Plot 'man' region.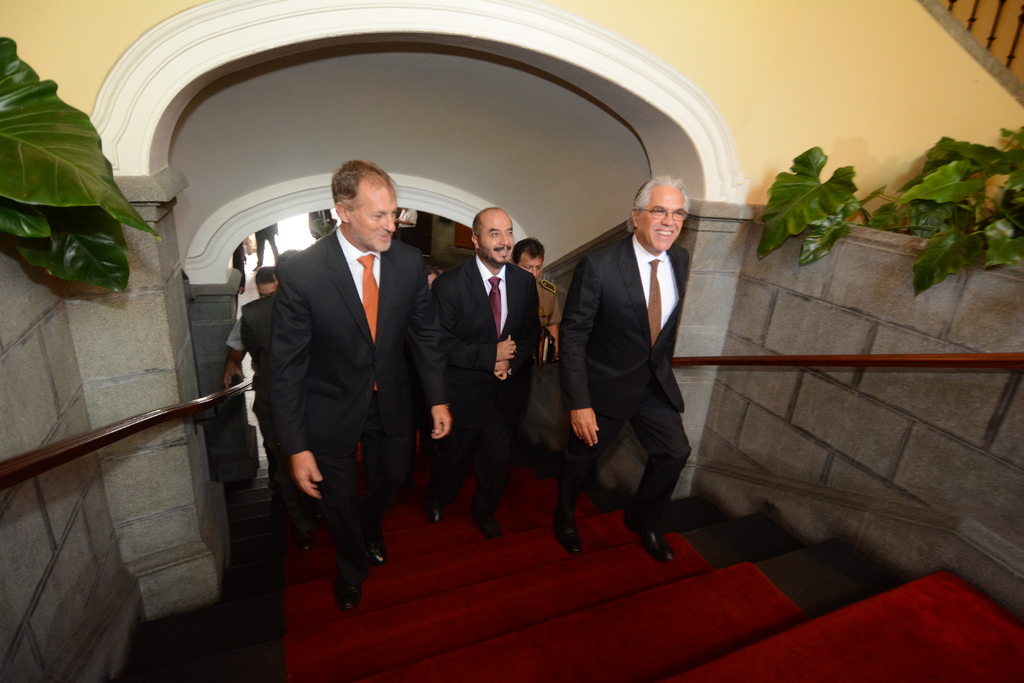
Plotted at {"x1": 238, "y1": 146, "x2": 442, "y2": 607}.
